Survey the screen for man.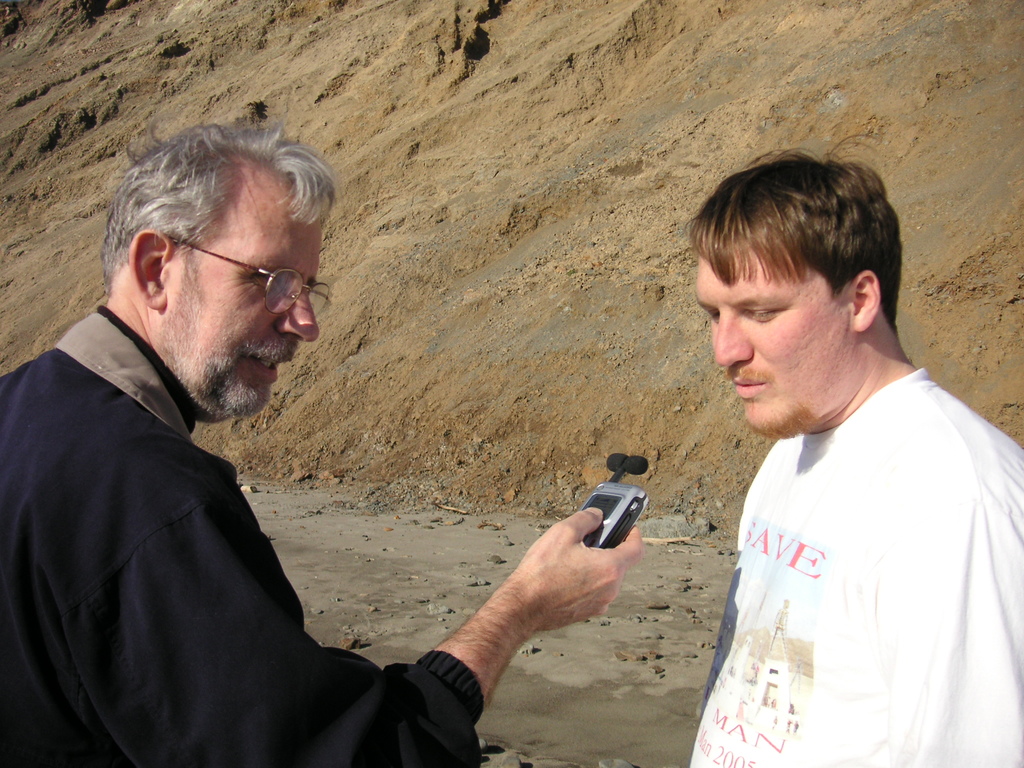
Survey found: left=9, top=124, right=559, bottom=765.
